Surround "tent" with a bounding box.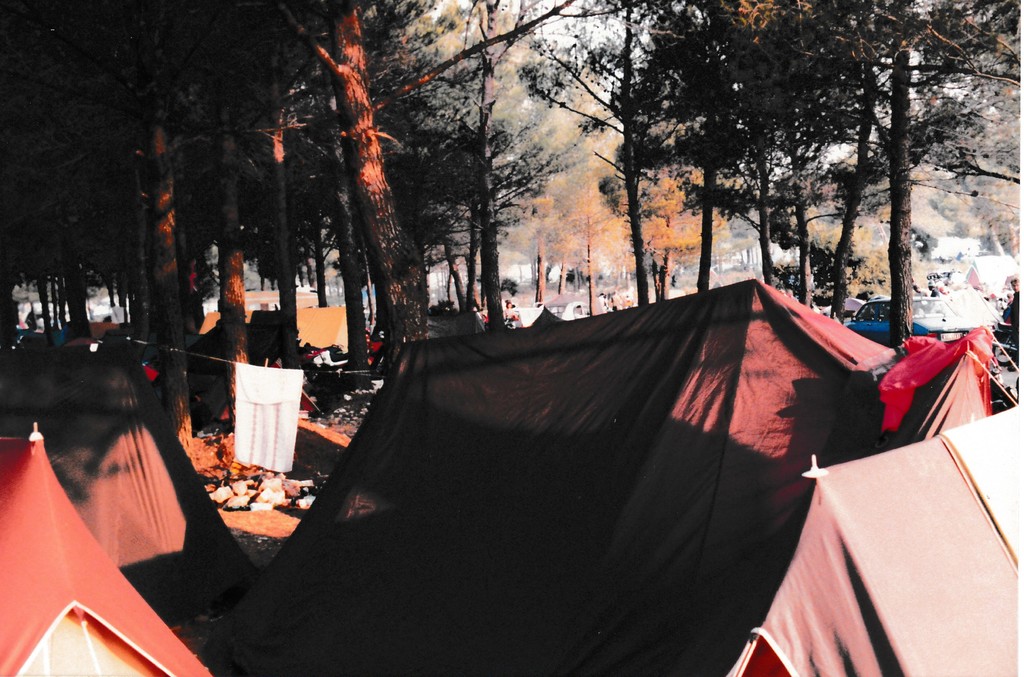
(x1=148, y1=241, x2=933, y2=669).
